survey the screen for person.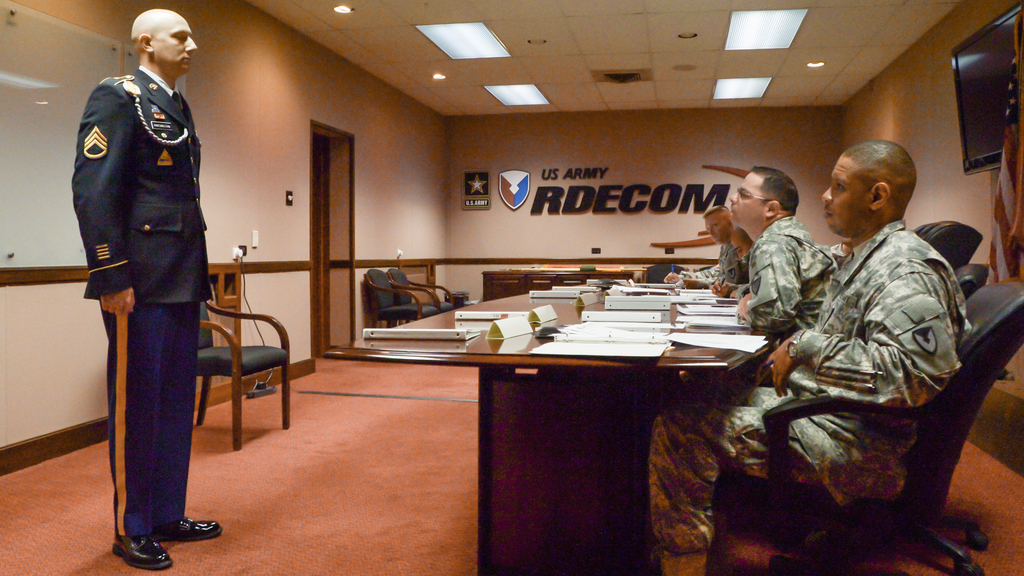
Survey found: (653,201,735,290).
